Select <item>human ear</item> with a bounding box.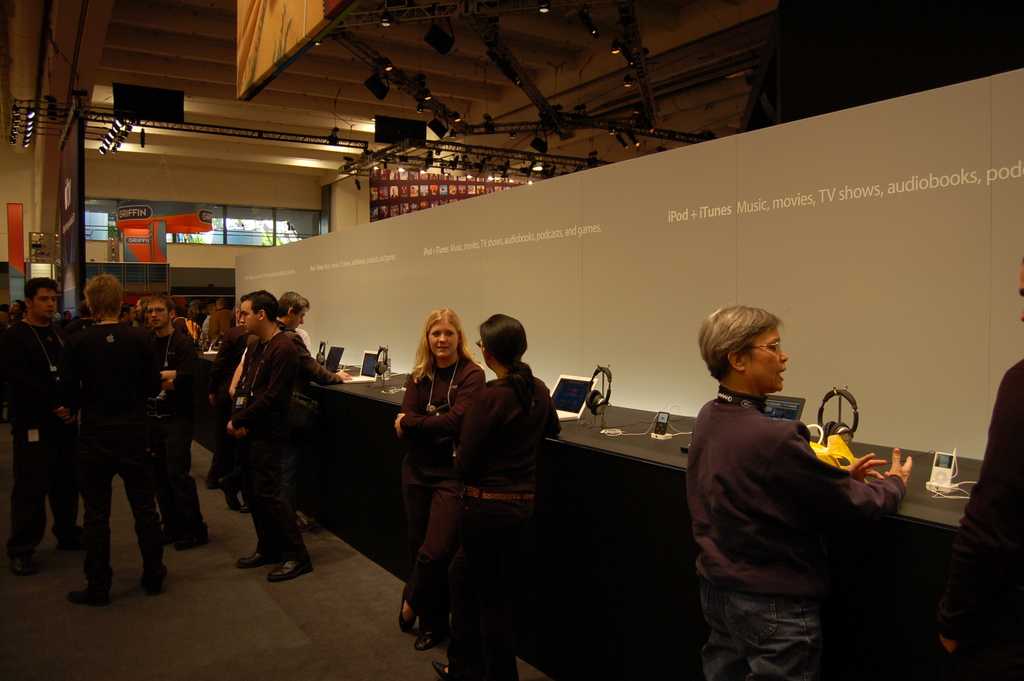
(169, 310, 174, 318).
